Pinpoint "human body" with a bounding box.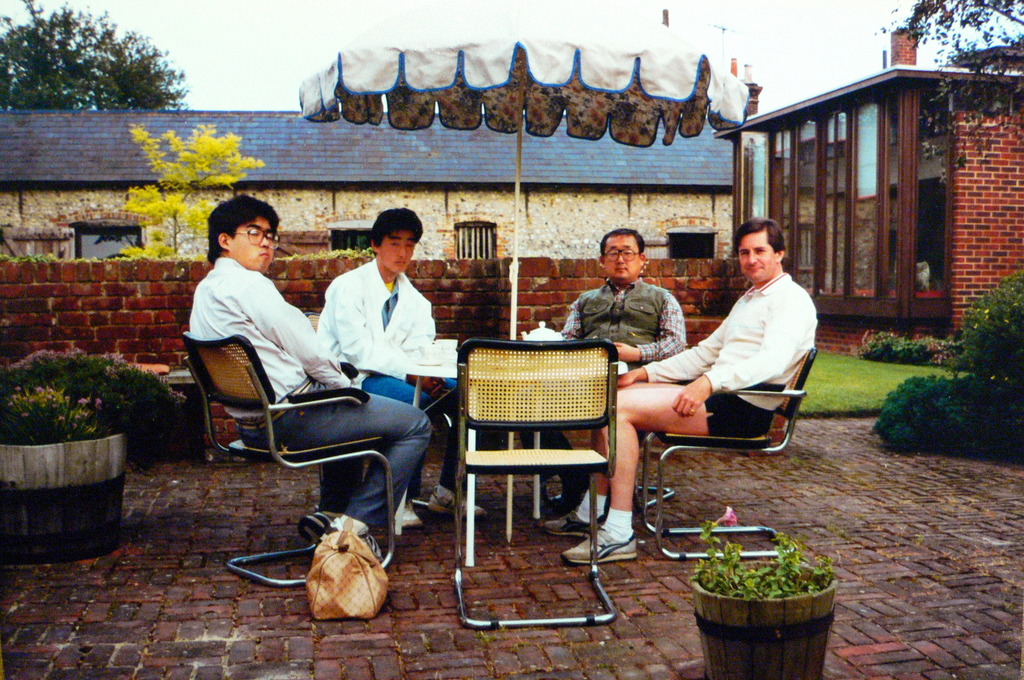
[left=535, top=278, right=684, bottom=515].
